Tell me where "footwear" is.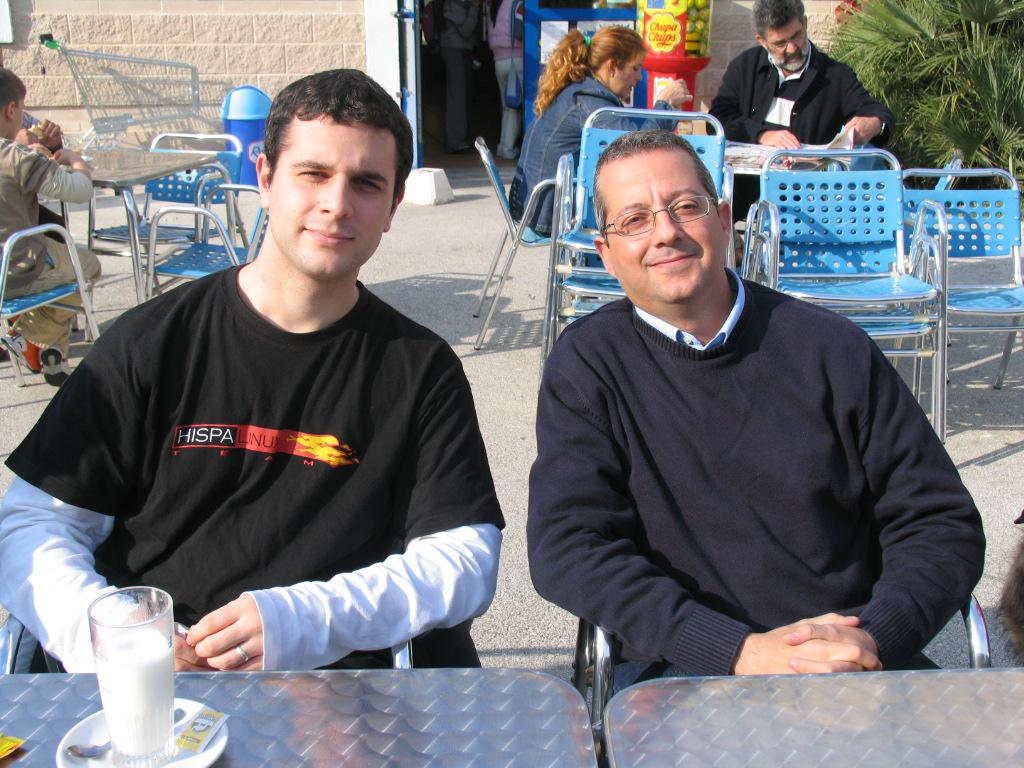
"footwear" is at [37,343,74,387].
